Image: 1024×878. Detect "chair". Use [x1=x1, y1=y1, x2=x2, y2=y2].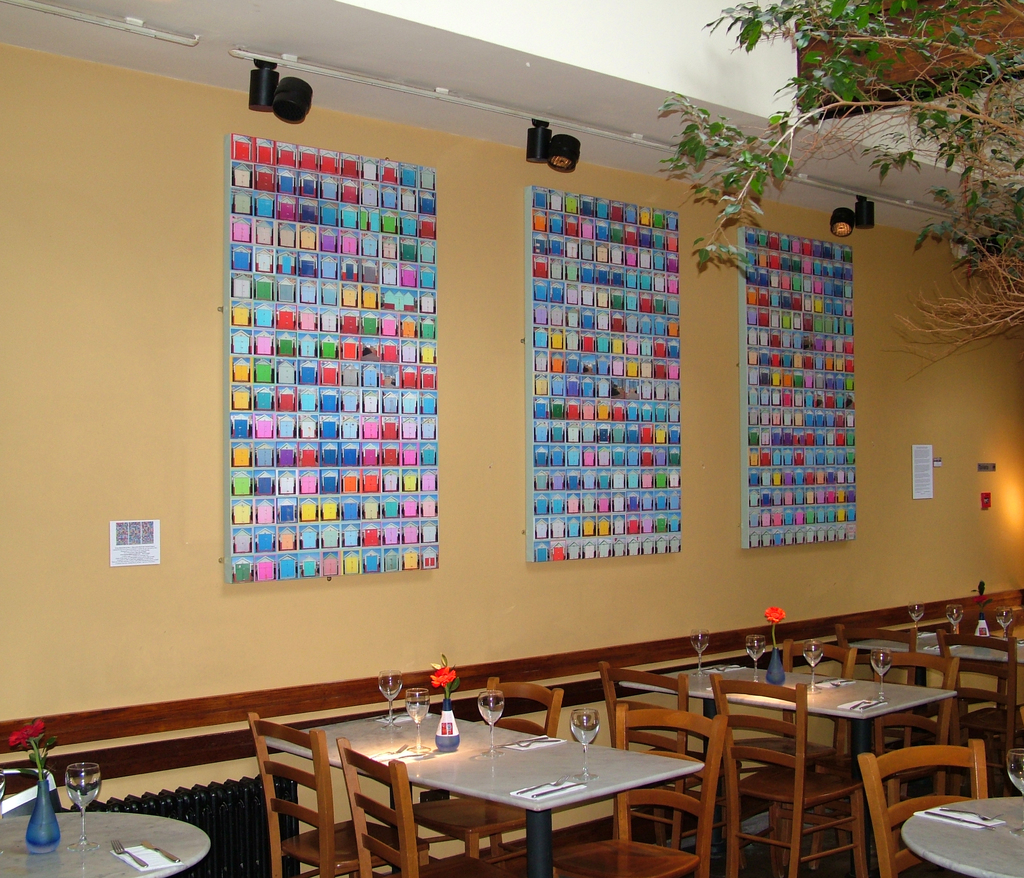
[x1=401, y1=676, x2=559, y2=865].
